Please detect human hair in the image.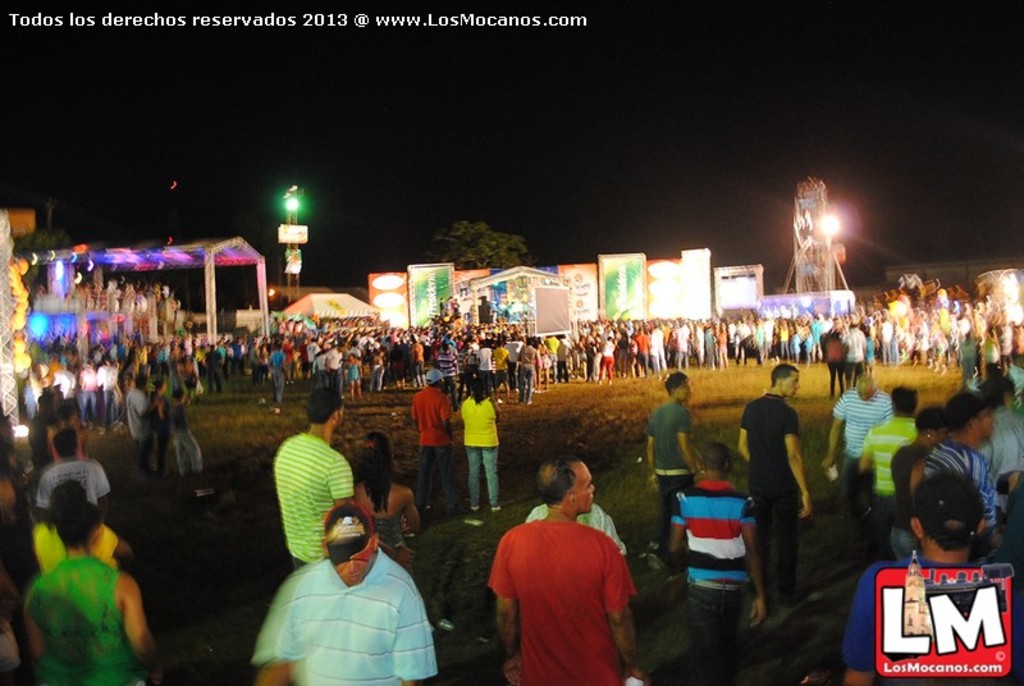
select_region(353, 431, 396, 512).
